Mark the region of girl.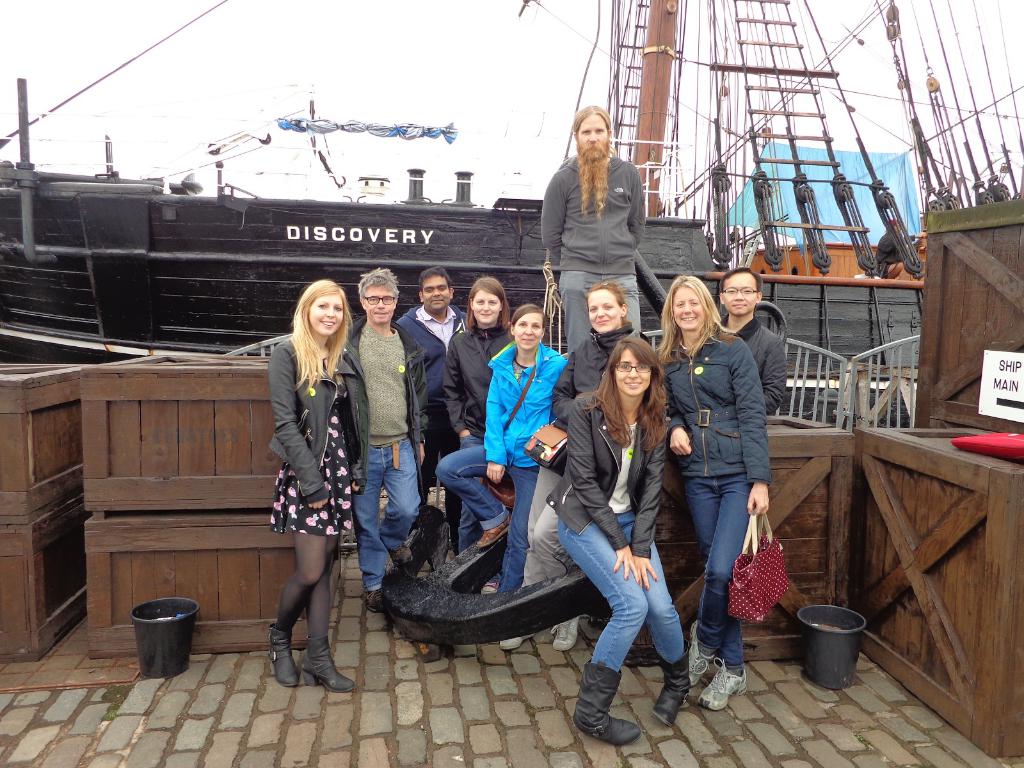
Region: 441:269:508:554.
